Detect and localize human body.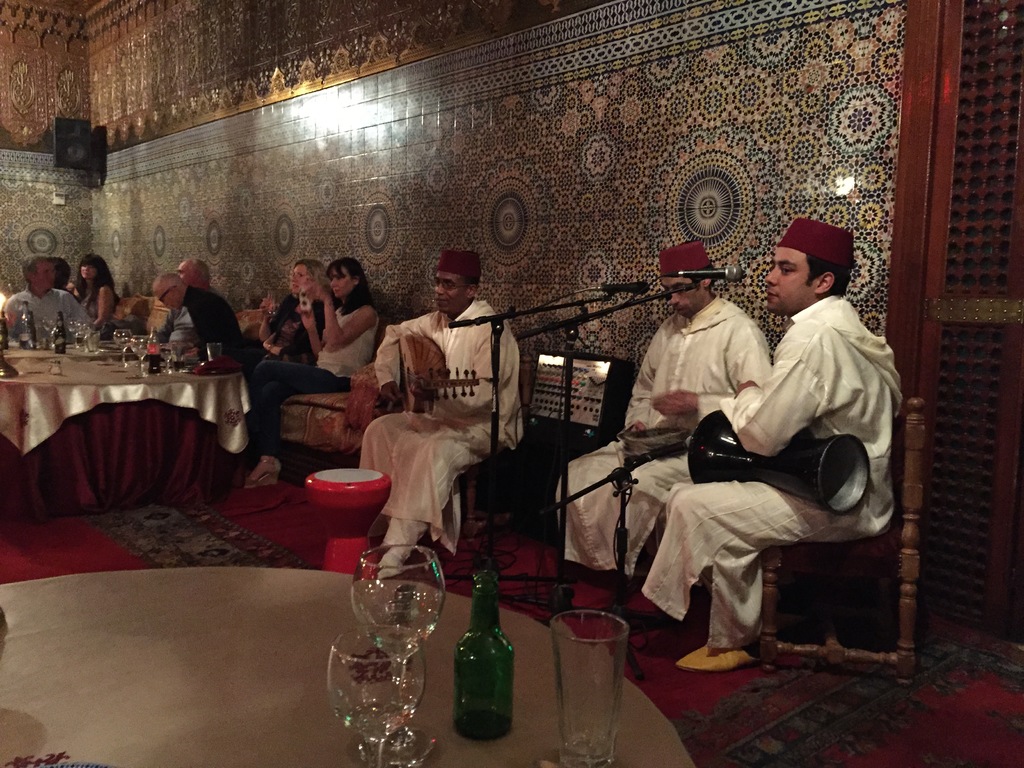
Localized at bbox(252, 275, 376, 482).
